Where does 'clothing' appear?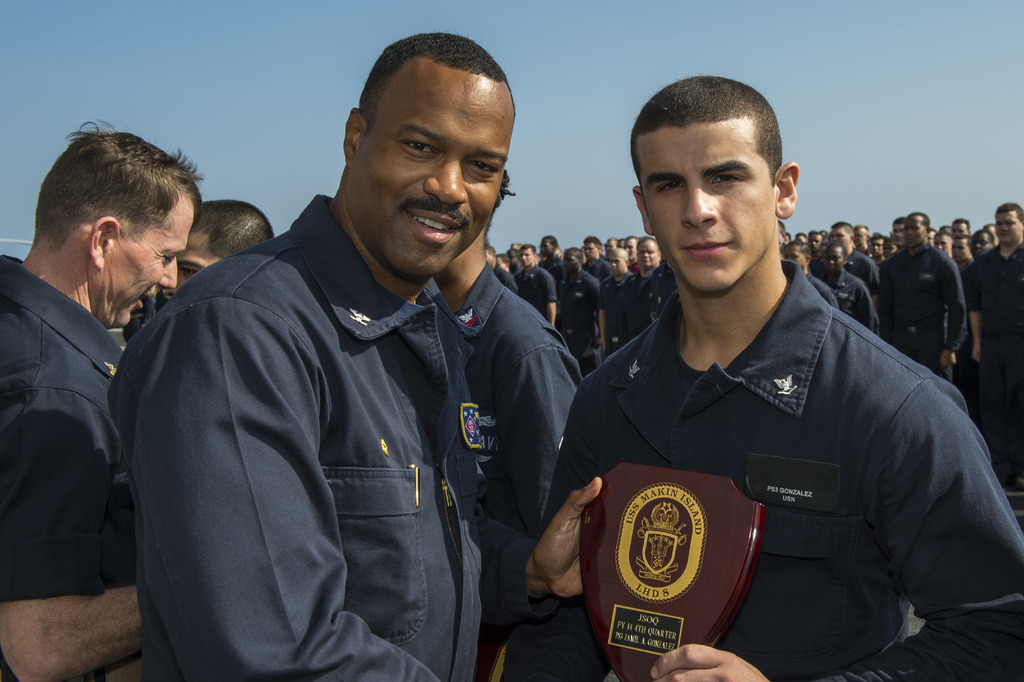
Appears at {"left": 0, "top": 233, "right": 155, "bottom": 681}.
